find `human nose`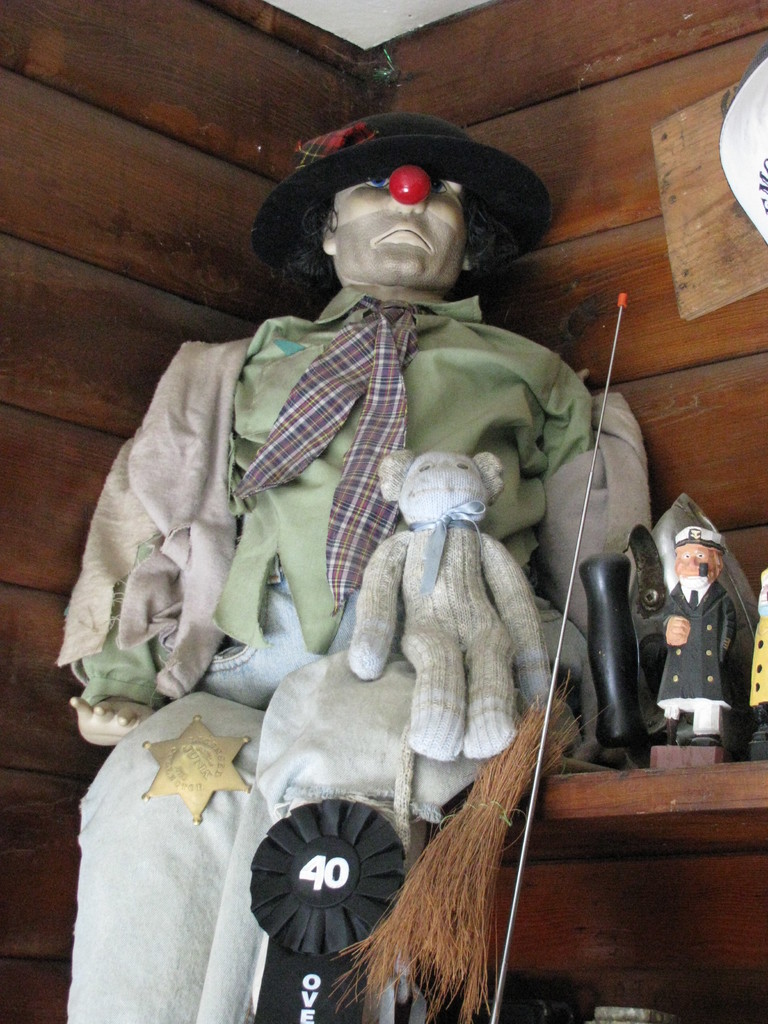
BBox(388, 189, 422, 211)
